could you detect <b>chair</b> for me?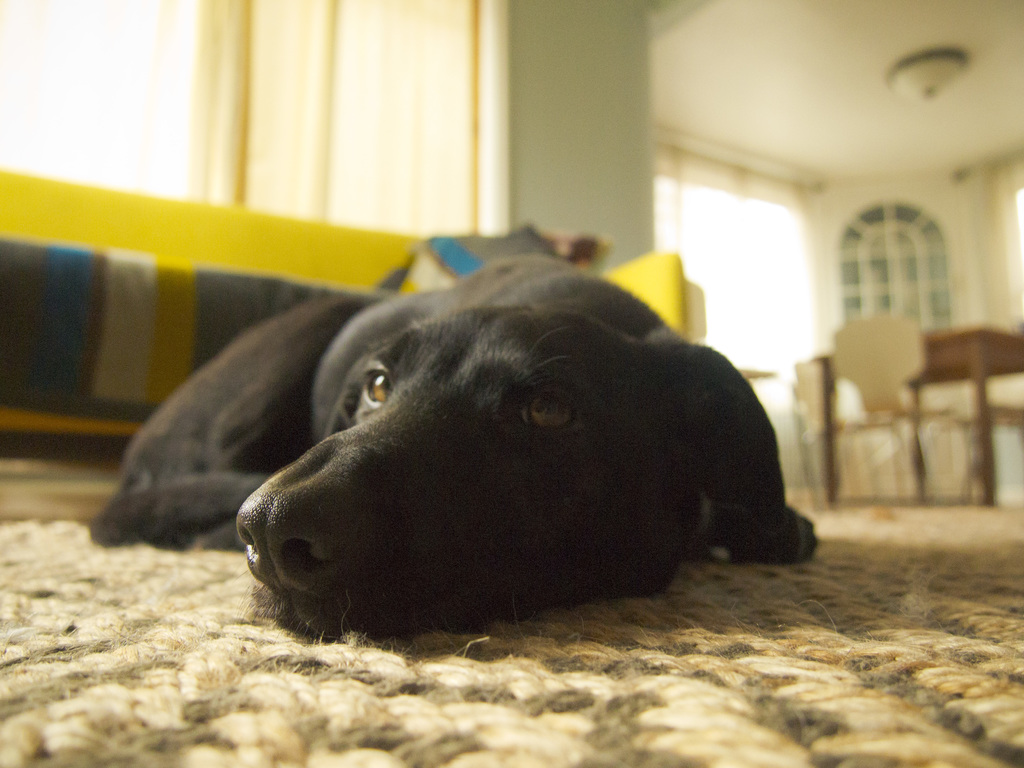
Detection result: <box>800,312,986,500</box>.
